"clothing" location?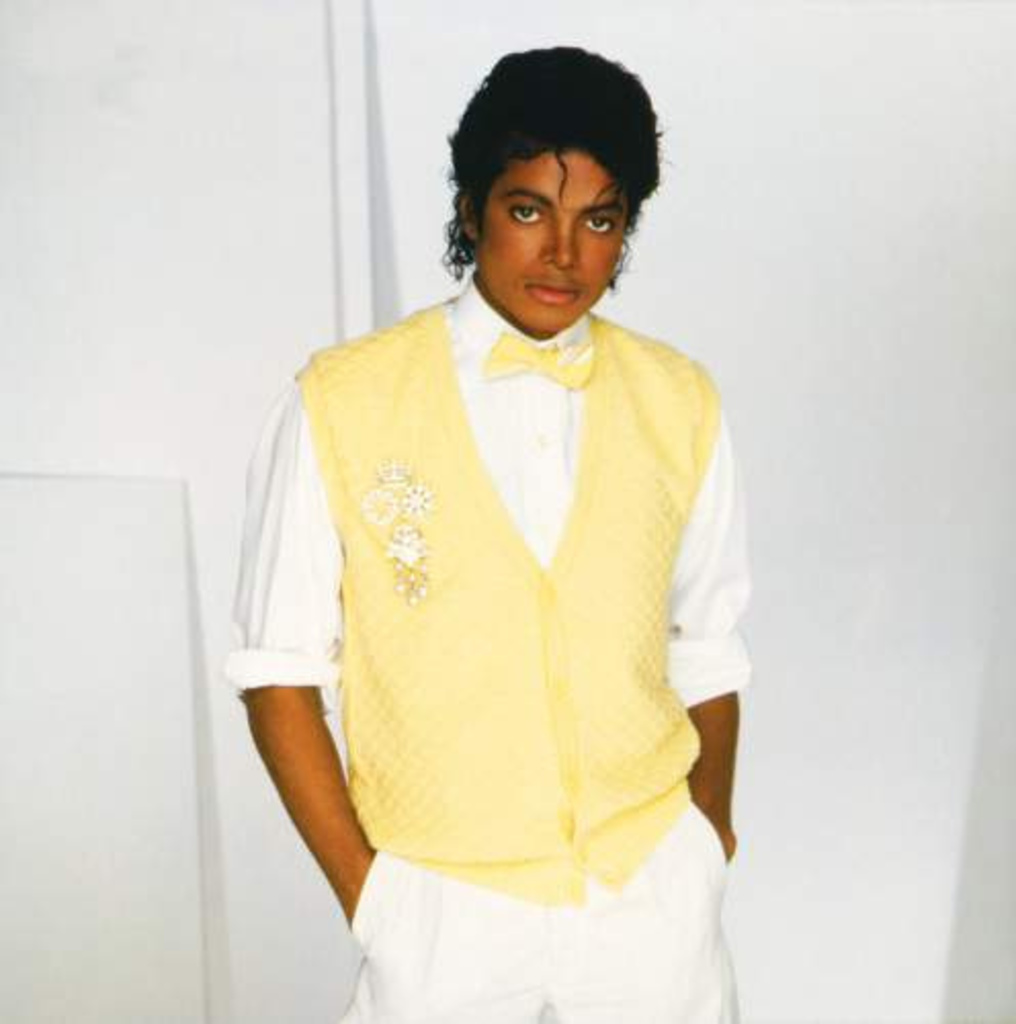
left=215, top=272, right=758, bottom=909
